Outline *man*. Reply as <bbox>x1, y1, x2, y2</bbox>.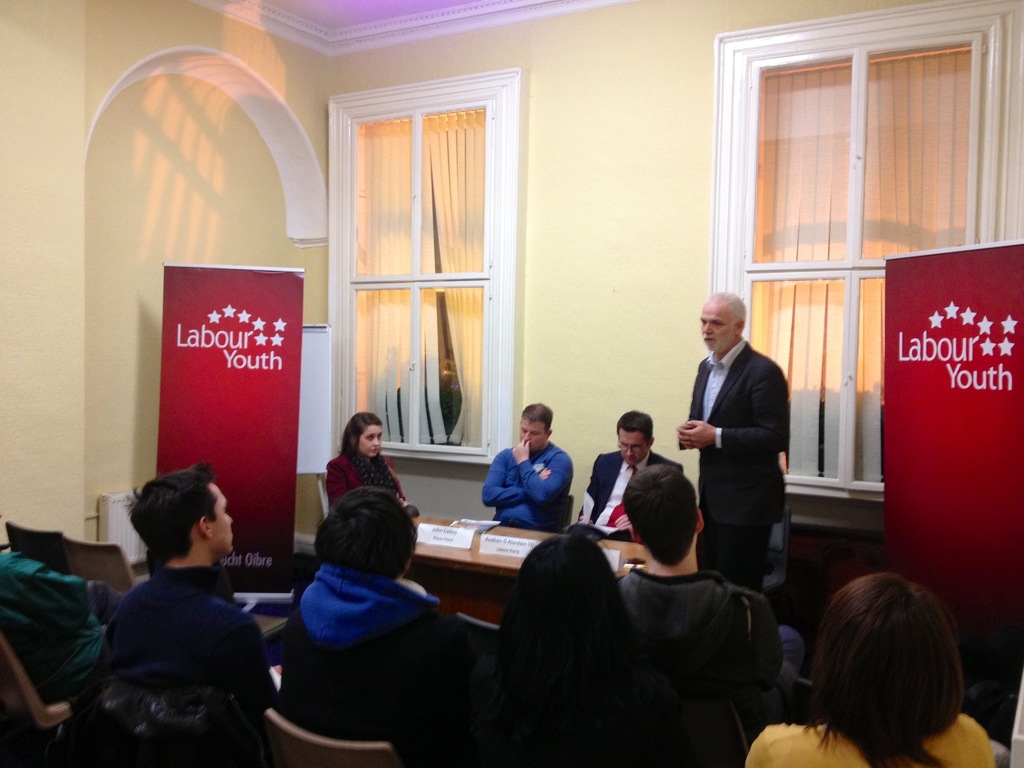
<bbox>588, 456, 805, 735</bbox>.
